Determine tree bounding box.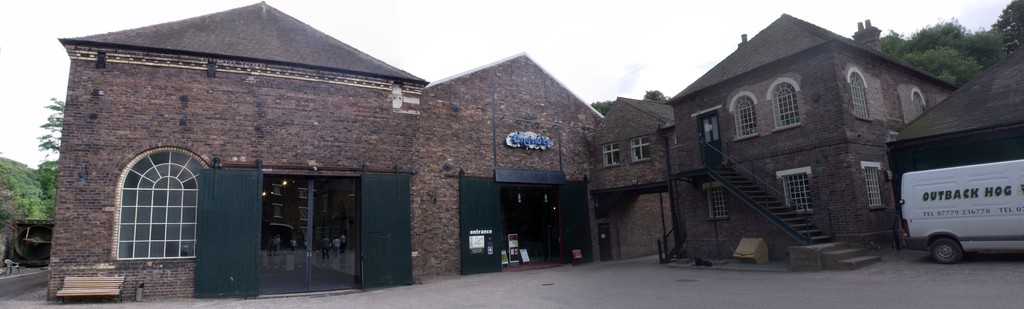
Determined: 993/0/1023/47.
